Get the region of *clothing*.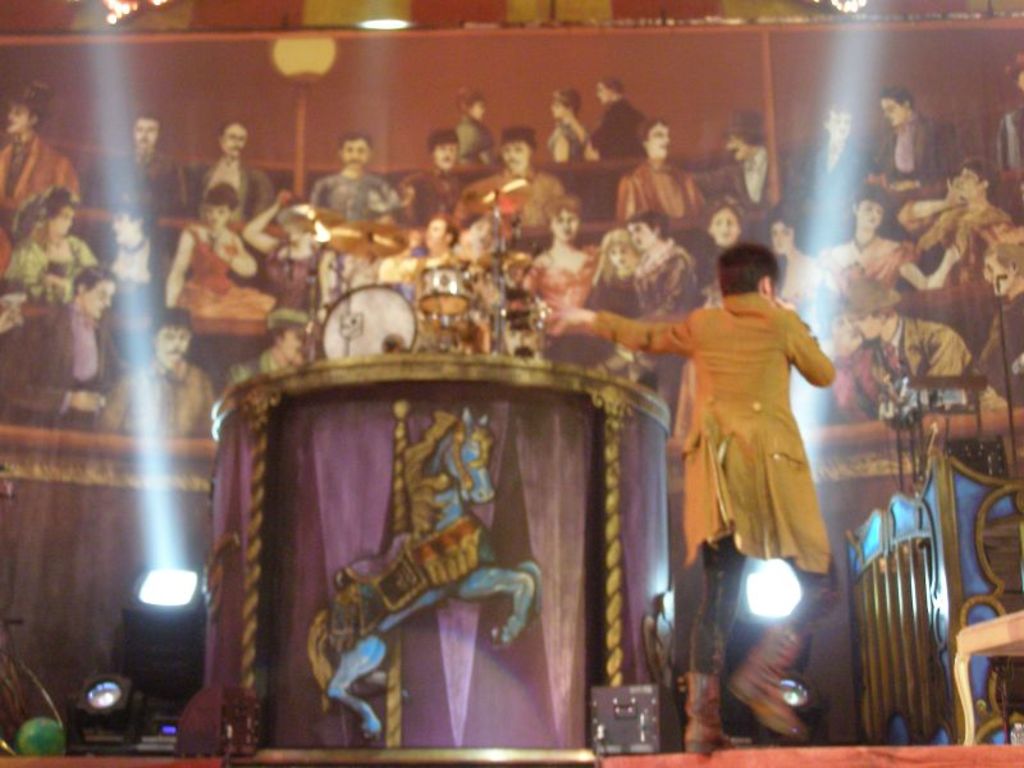
(1,238,102,306).
